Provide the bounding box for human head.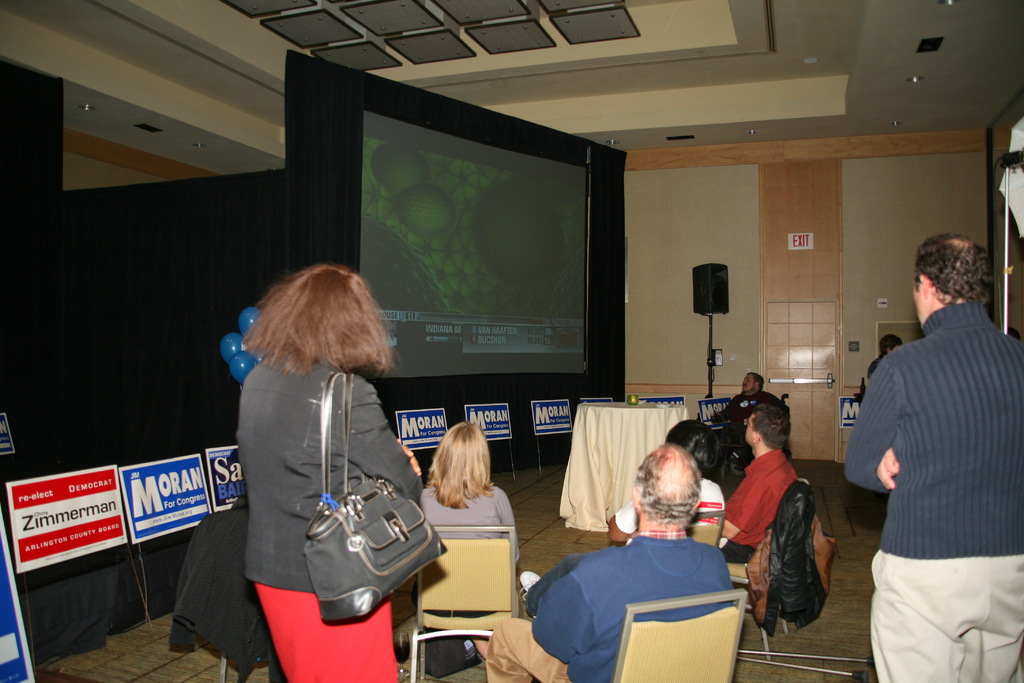
{"x1": 671, "y1": 420, "x2": 715, "y2": 475}.
